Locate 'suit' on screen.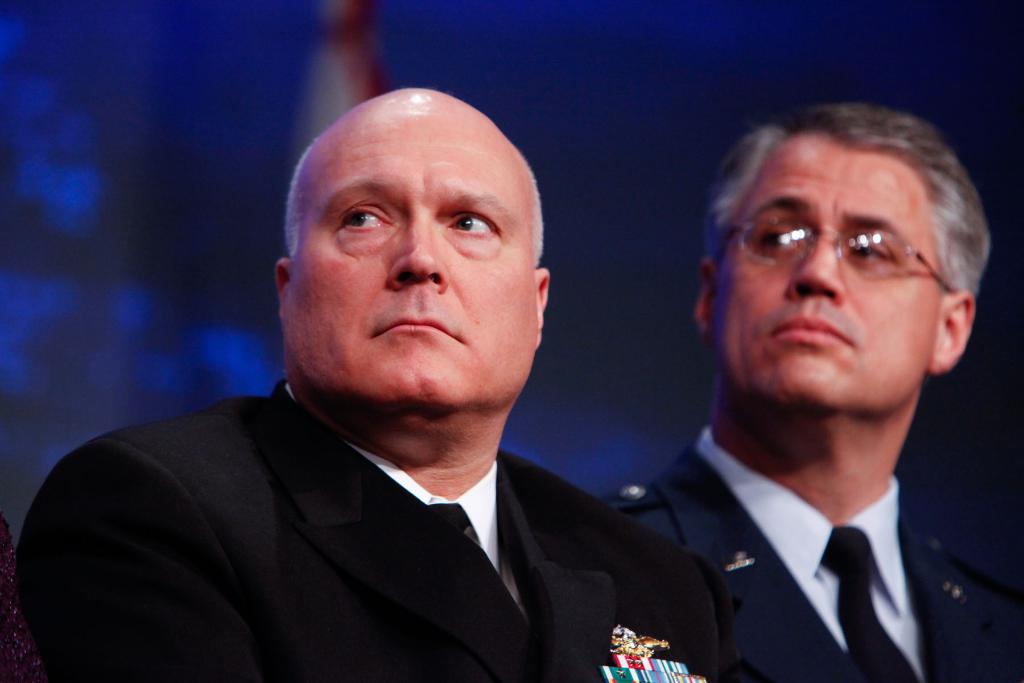
On screen at <box>0,368,764,668</box>.
